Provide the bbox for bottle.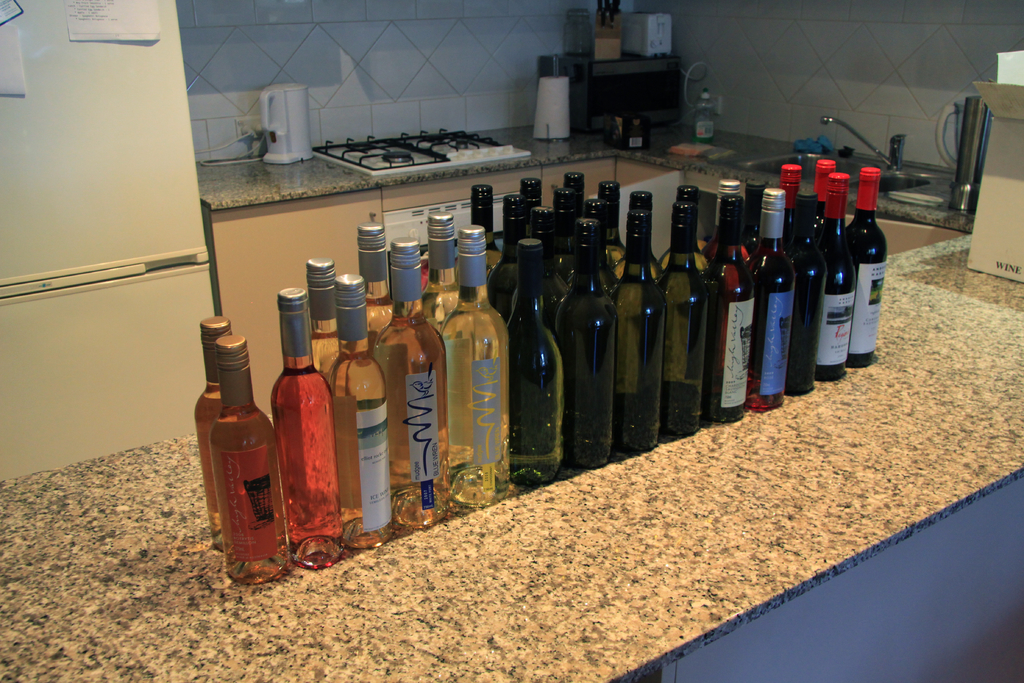
crop(843, 173, 876, 366).
